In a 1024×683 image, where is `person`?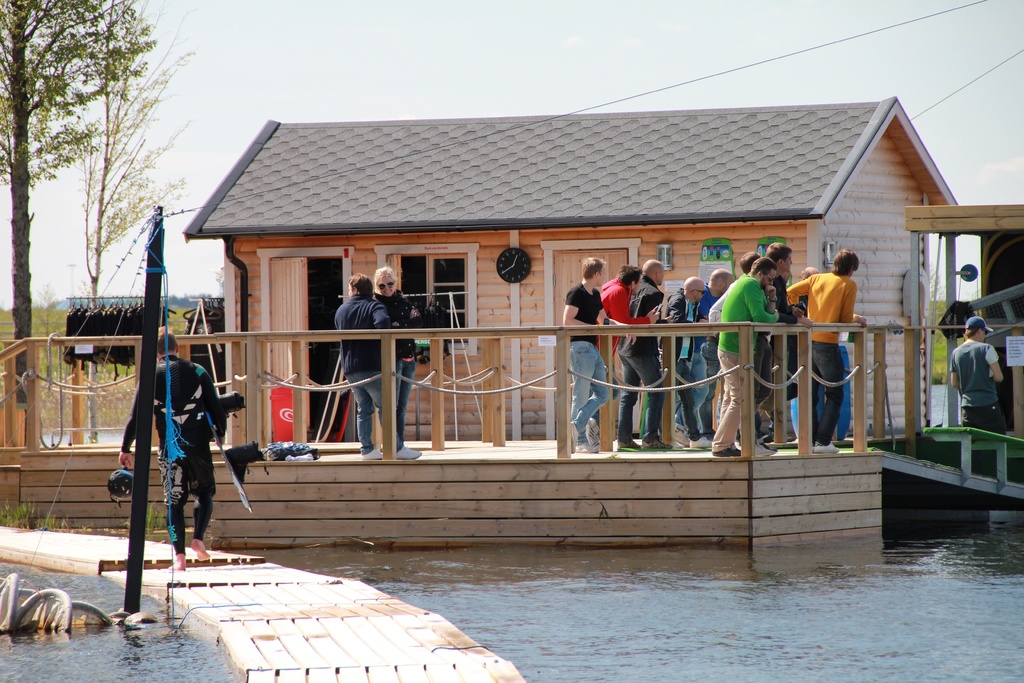
bbox=[796, 262, 811, 433].
